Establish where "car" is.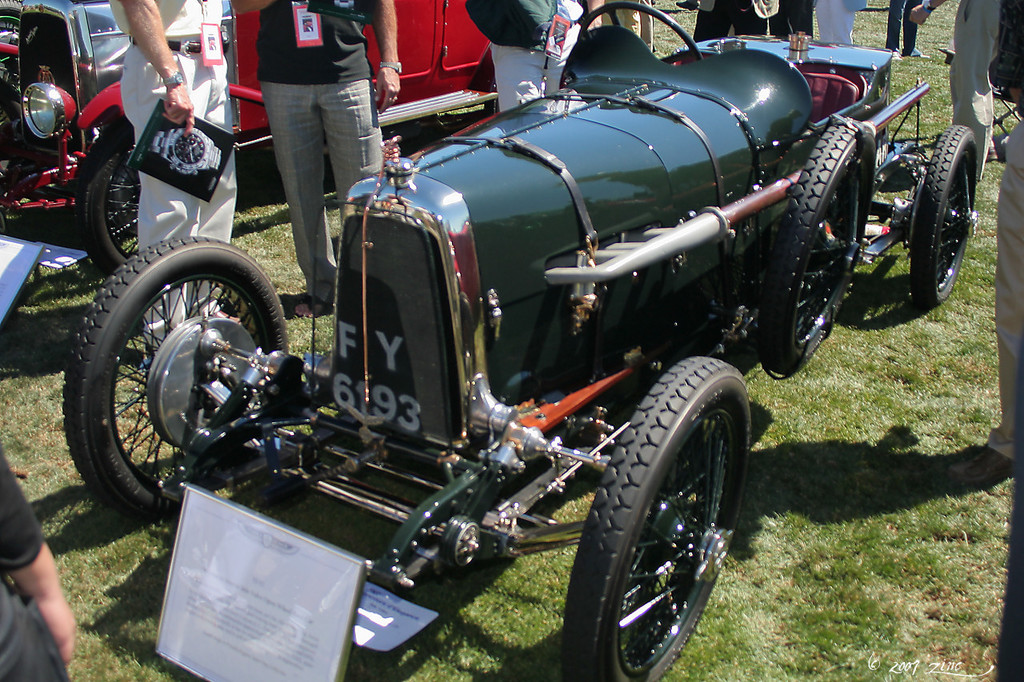
Established at region(0, 0, 583, 275).
